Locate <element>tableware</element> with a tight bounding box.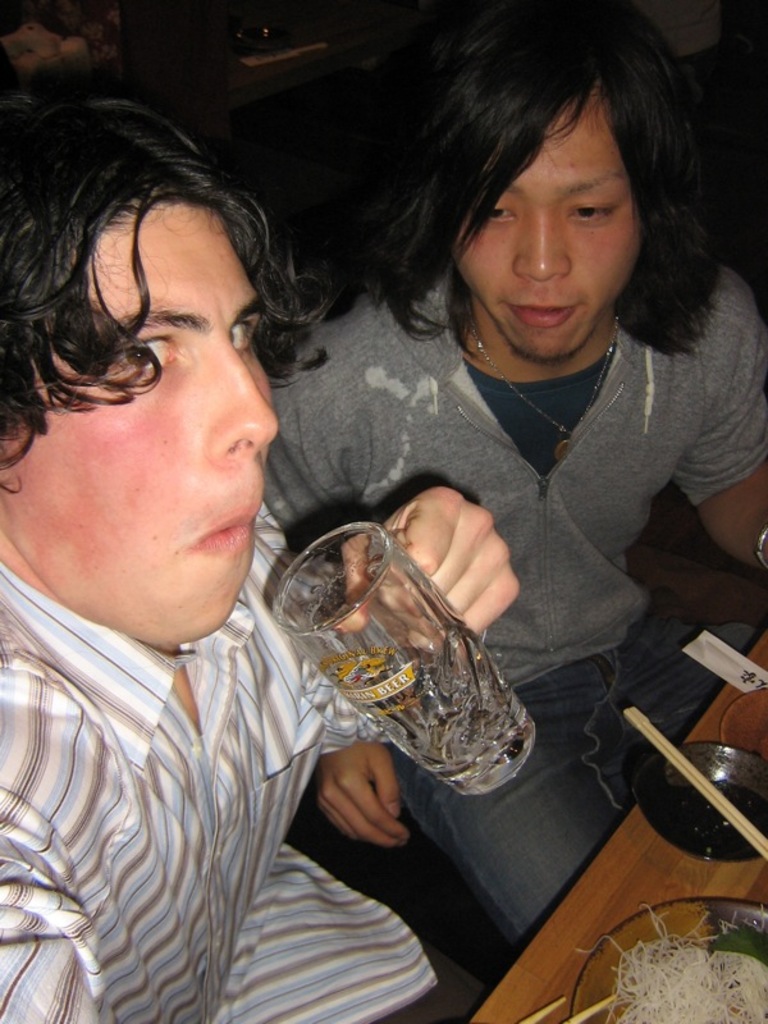
l=636, t=740, r=767, b=865.
